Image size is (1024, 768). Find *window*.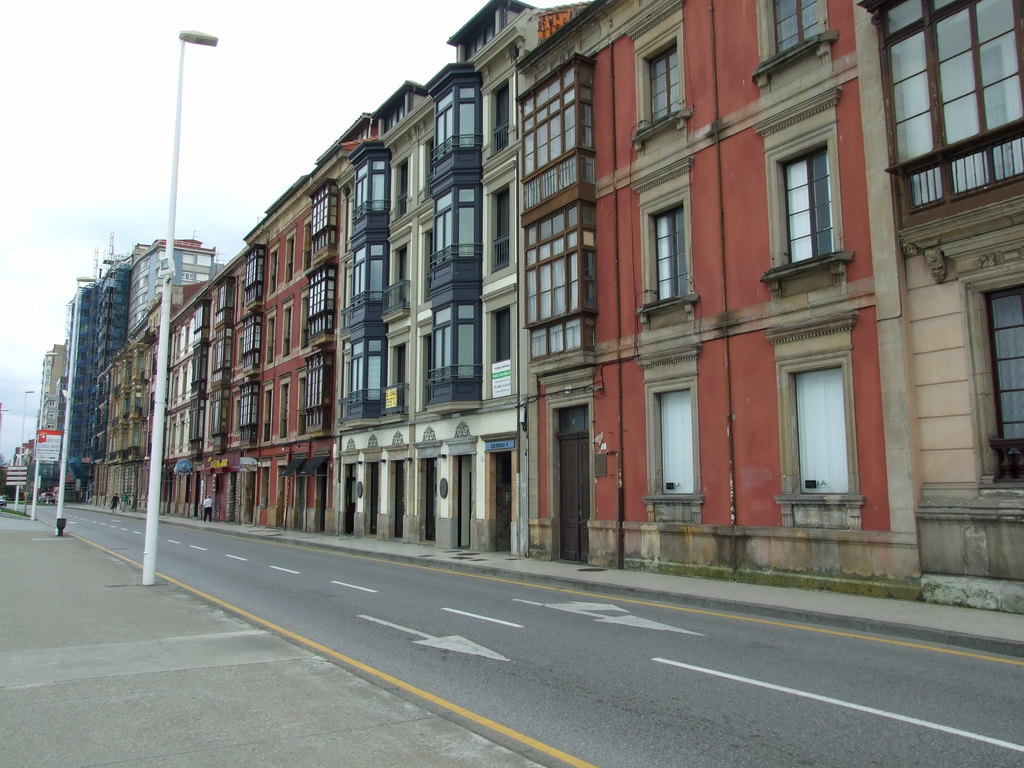
bbox=(647, 376, 697, 503).
